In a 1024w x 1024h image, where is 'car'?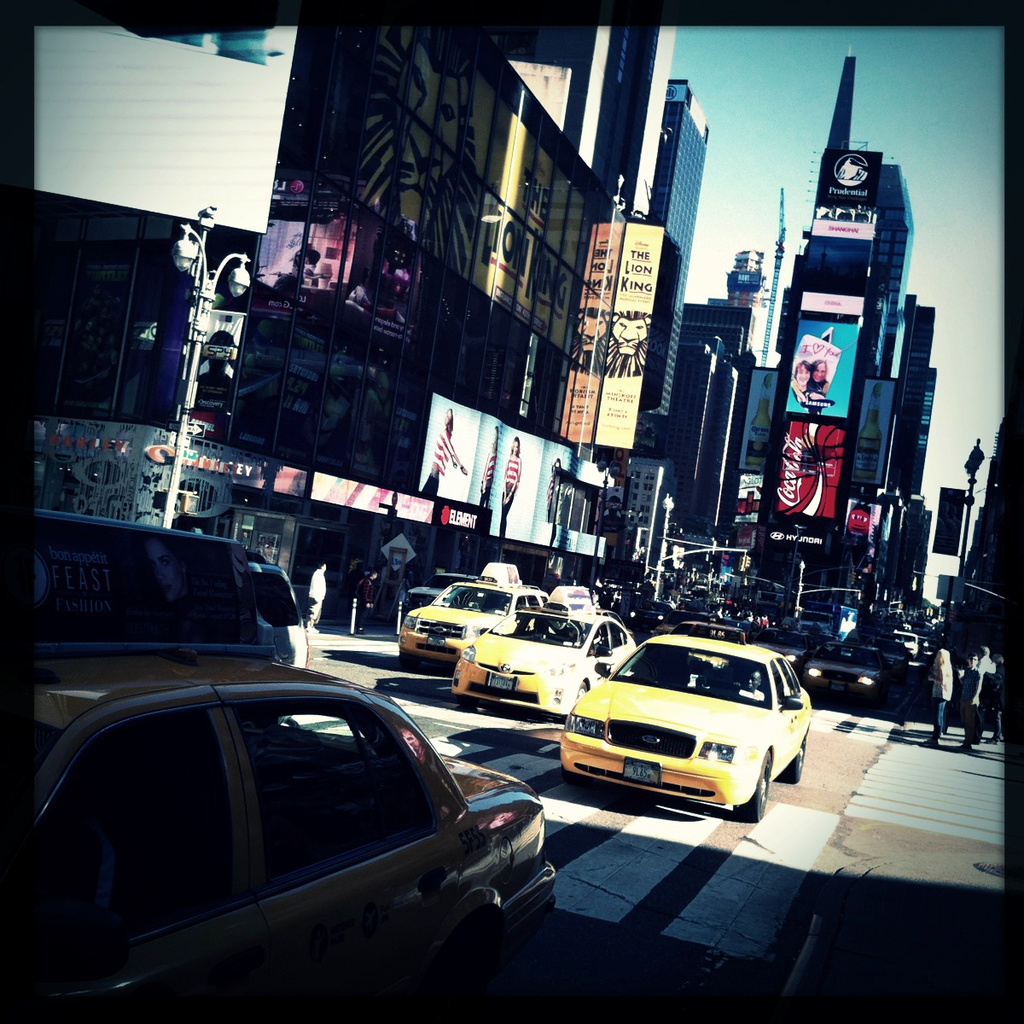
box(800, 637, 892, 701).
